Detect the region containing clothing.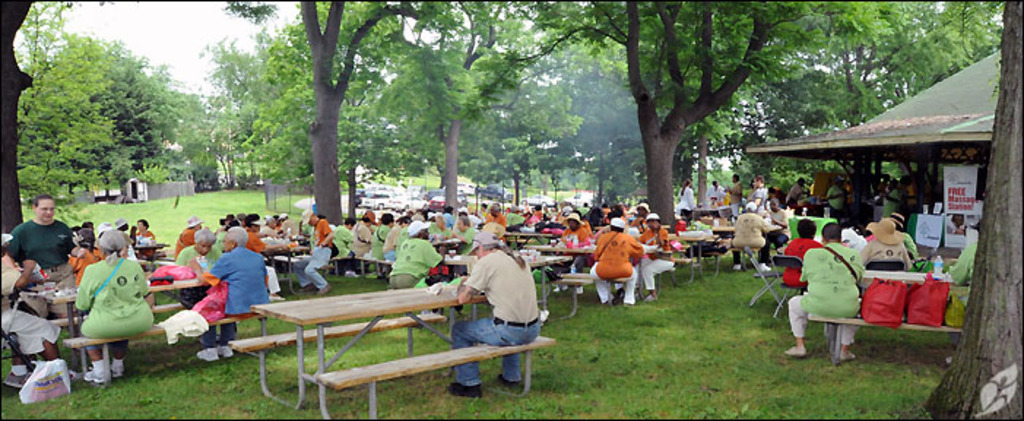
(4,215,88,278).
